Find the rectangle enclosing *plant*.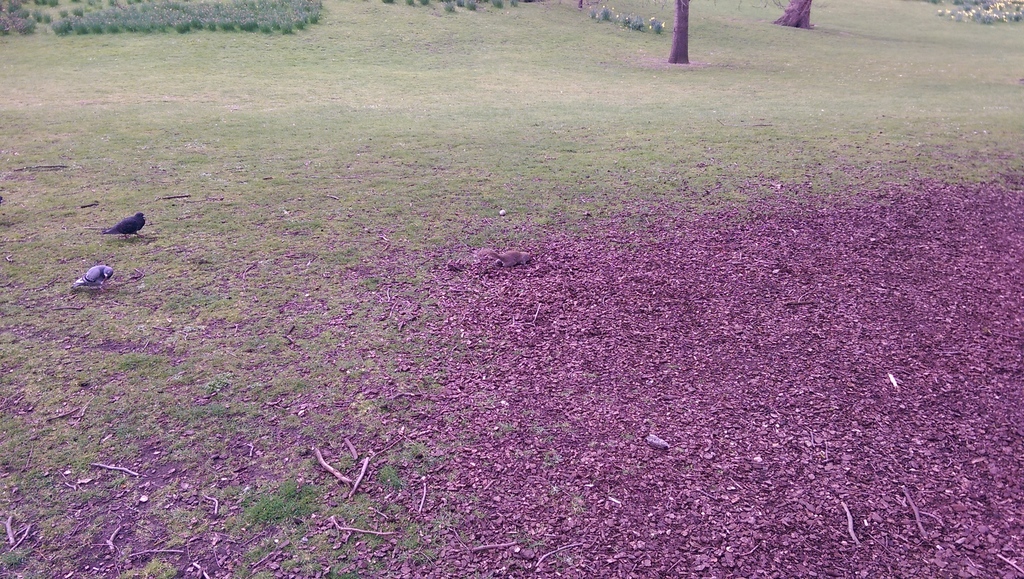
Rect(467, 0, 472, 12).
